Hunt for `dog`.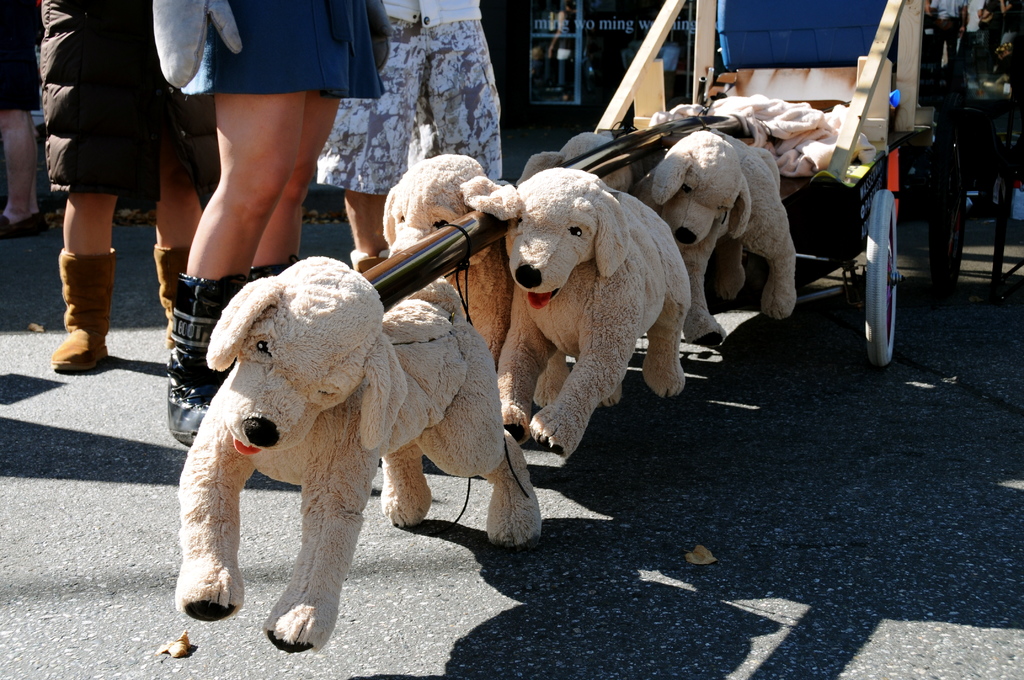
Hunted down at detection(175, 254, 546, 652).
